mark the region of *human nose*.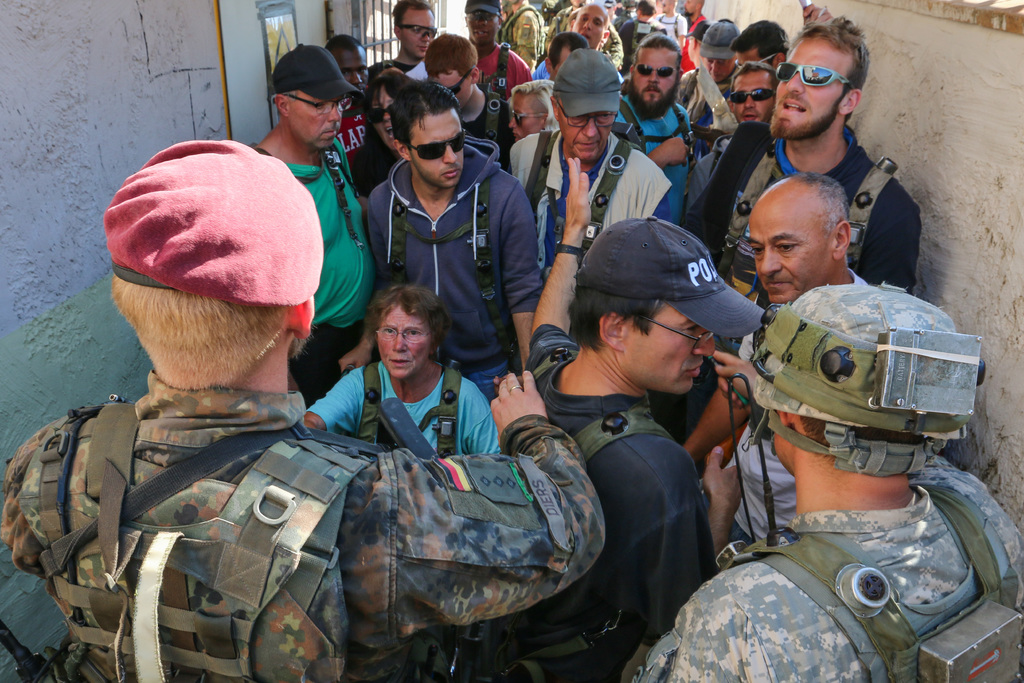
Region: x1=392 y1=335 x2=411 y2=353.
